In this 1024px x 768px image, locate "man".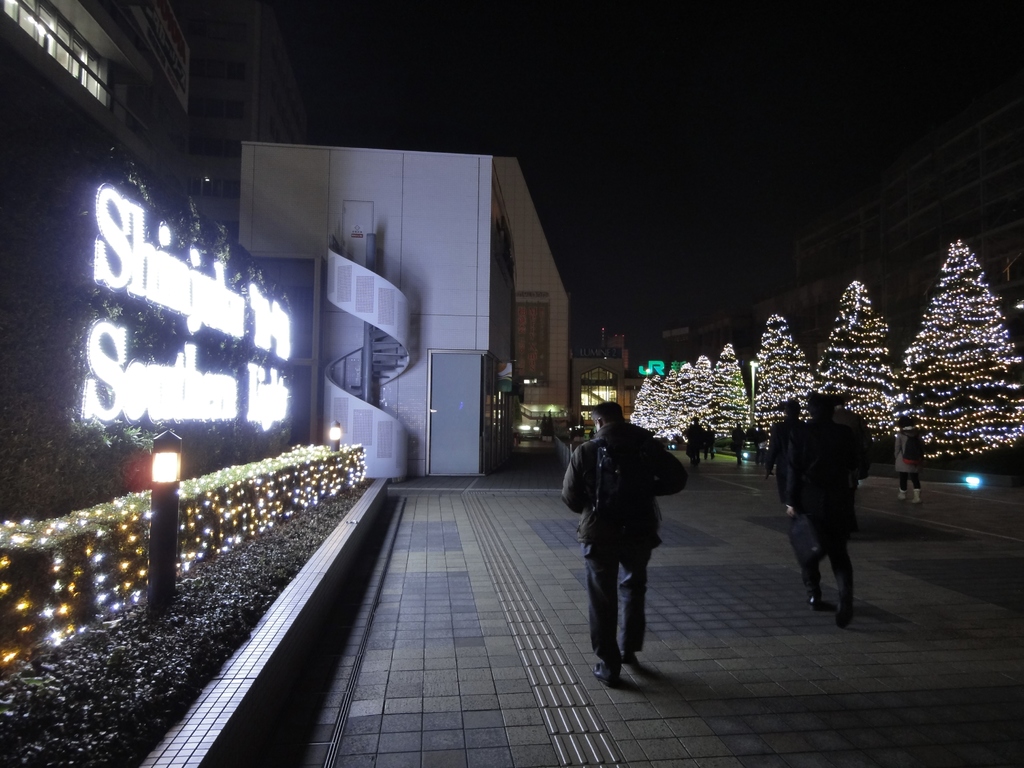
Bounding box: {"left": 768, "top": 397, "right": 821, "bottom": 570}.
